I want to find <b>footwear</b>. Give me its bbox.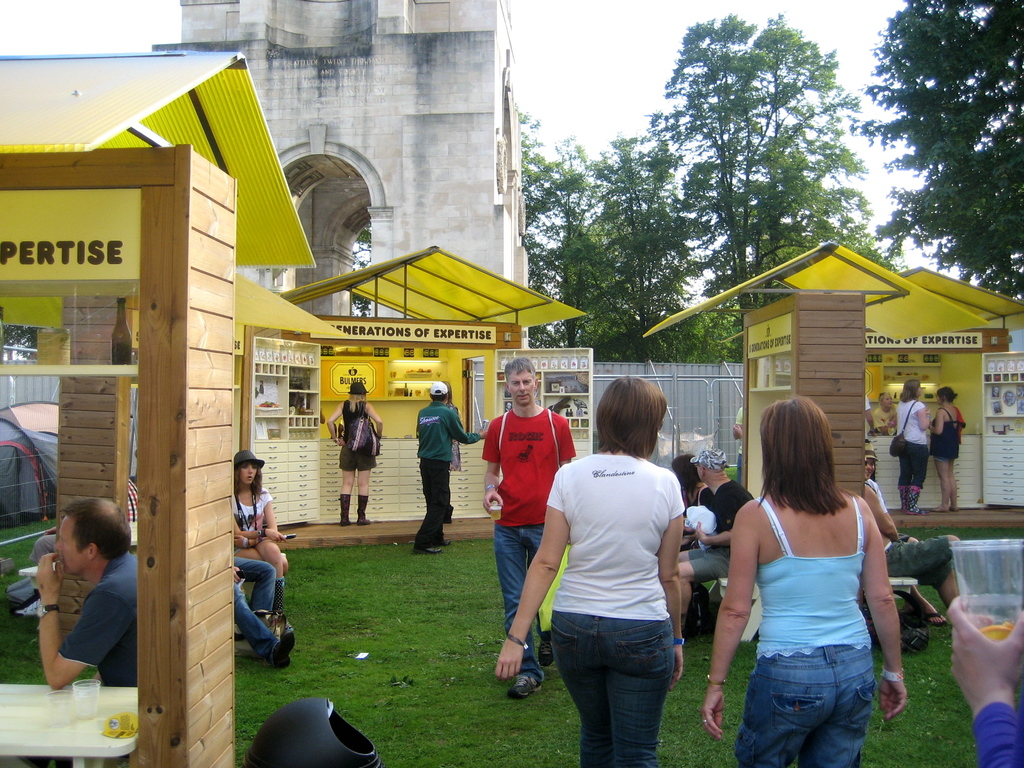
356:493:368:524.
